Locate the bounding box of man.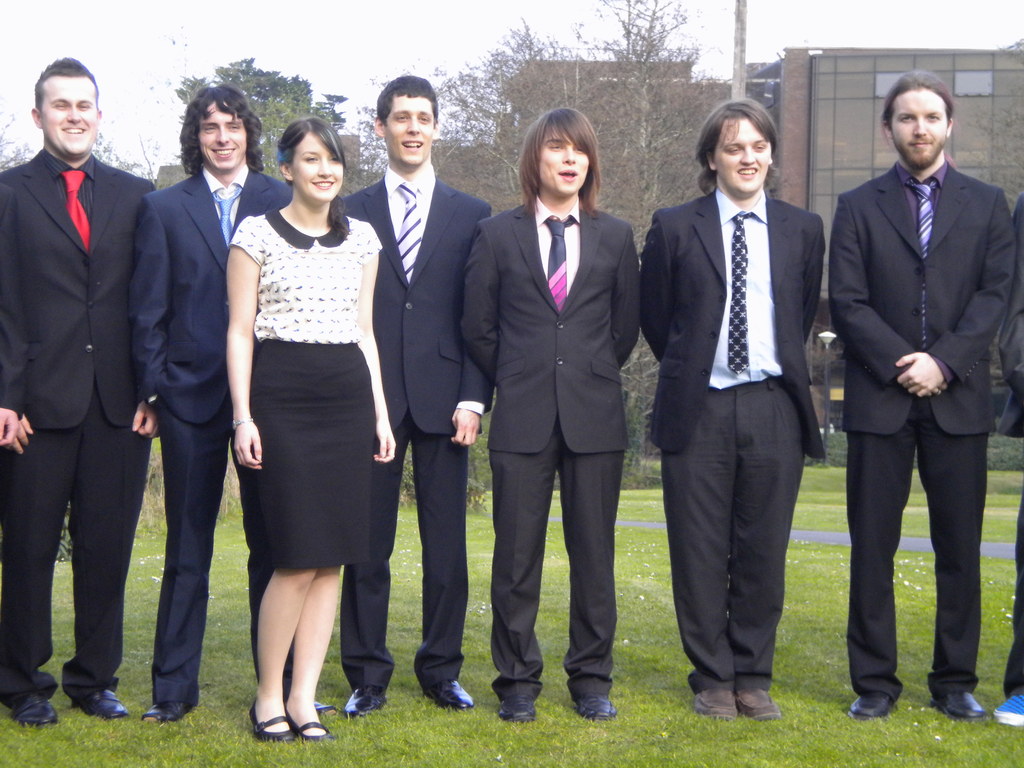
Bounding box: rect(651, 85, 841, 716).
